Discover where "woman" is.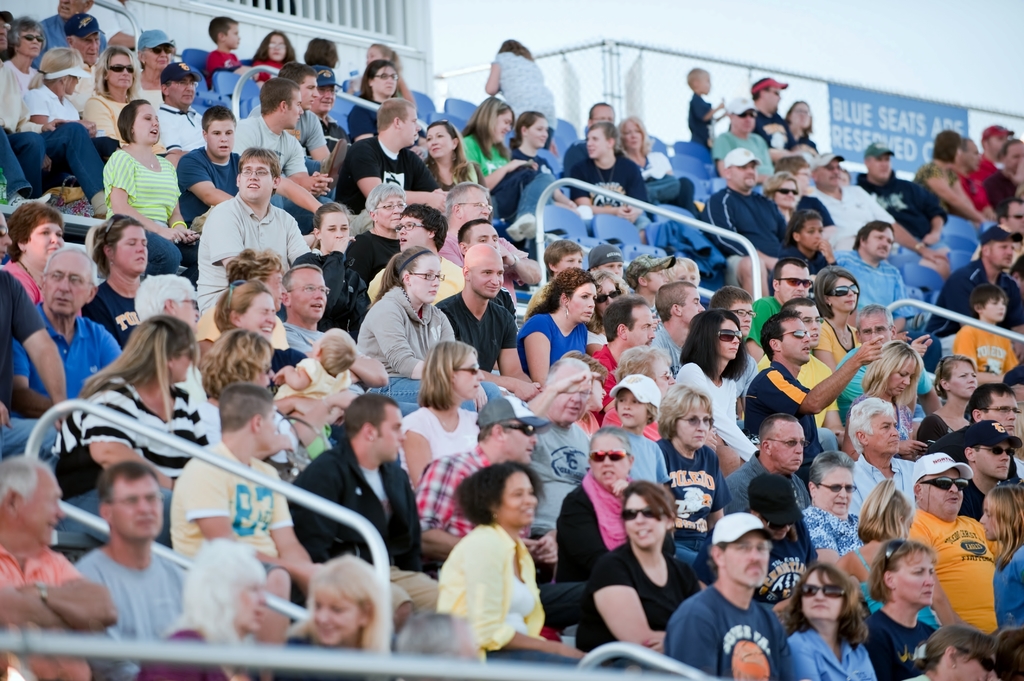
Discovered at bbox=(47, 315, 207, 559).
